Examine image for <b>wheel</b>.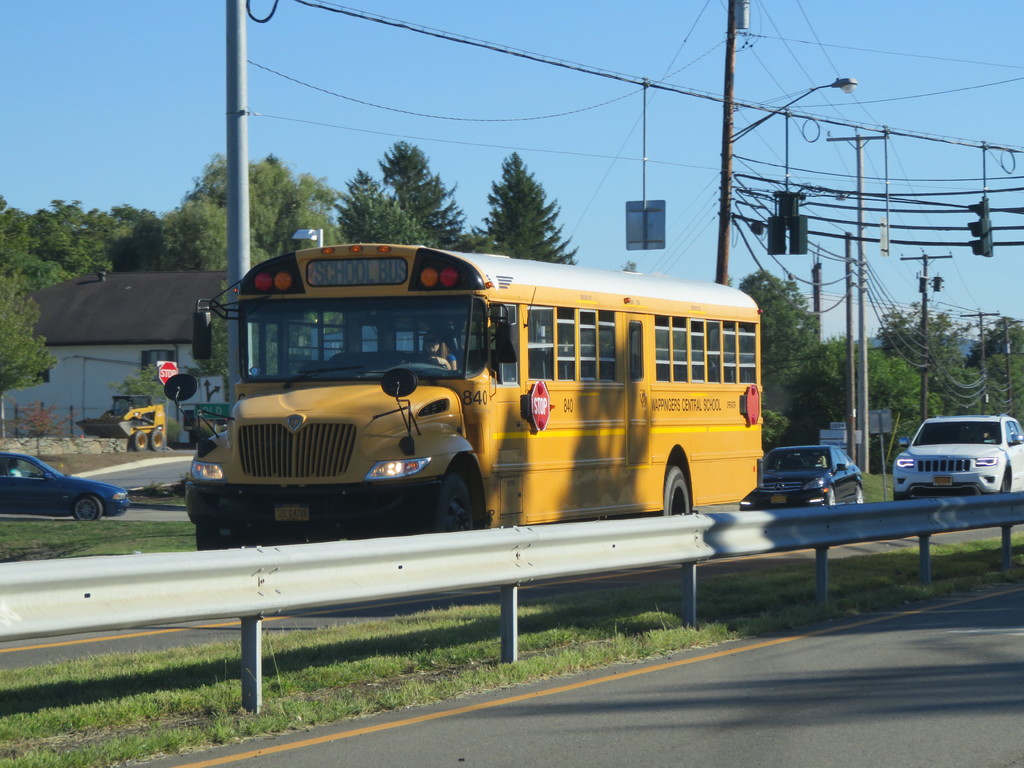
Examination result: (left=195, top=524, right=245, bottom=547).
